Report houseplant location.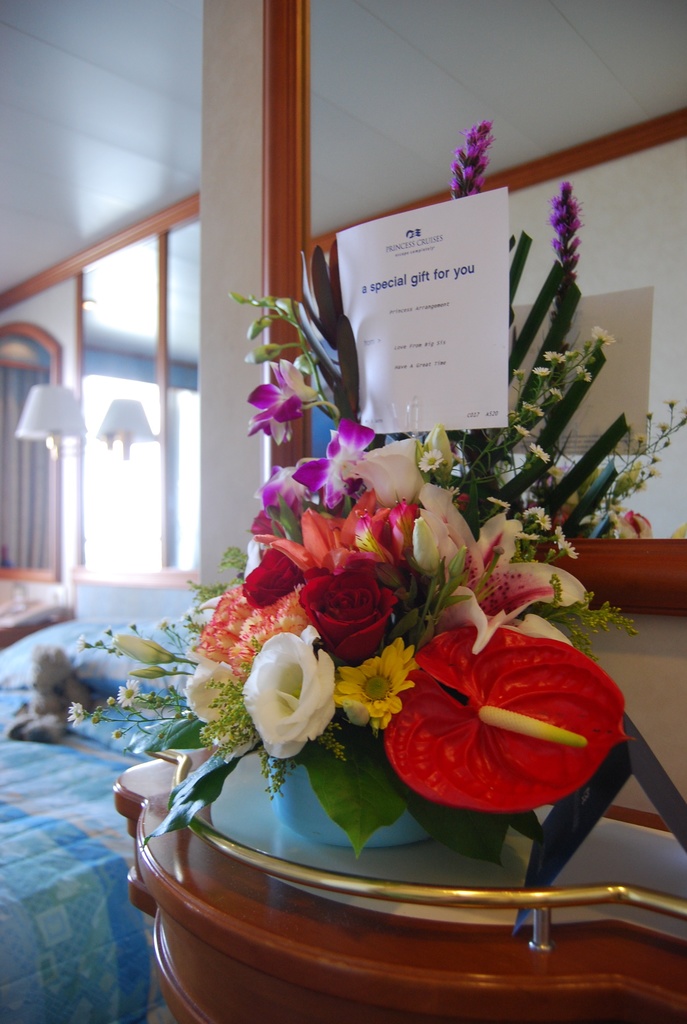
Report: [63, 116, 686, 940].
